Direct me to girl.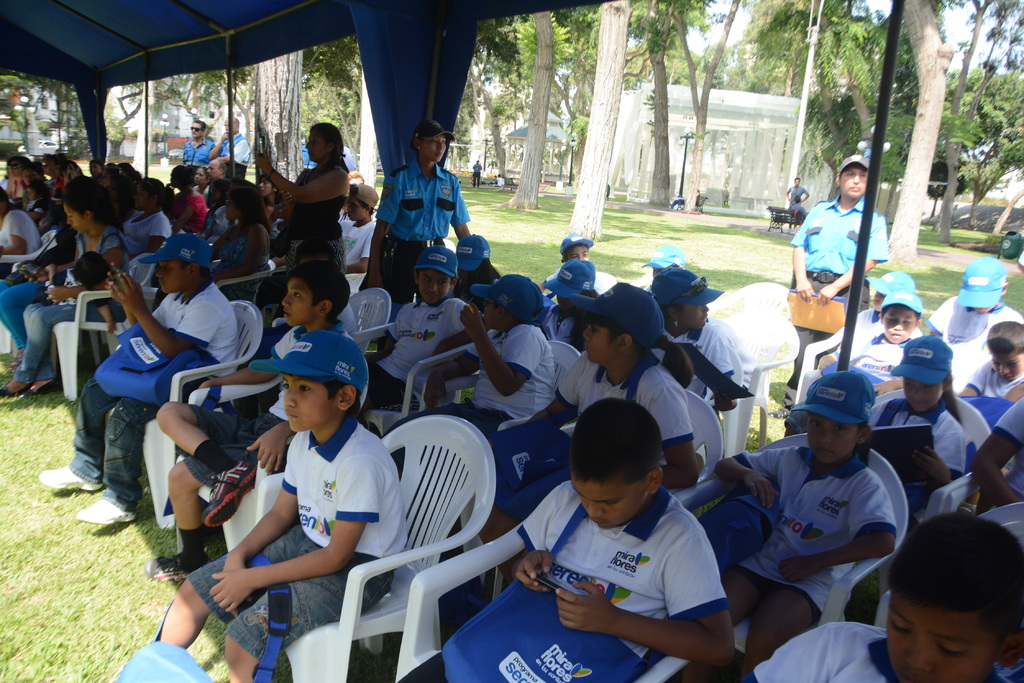
Direction: bbox=(480, 282, 698, 580).
